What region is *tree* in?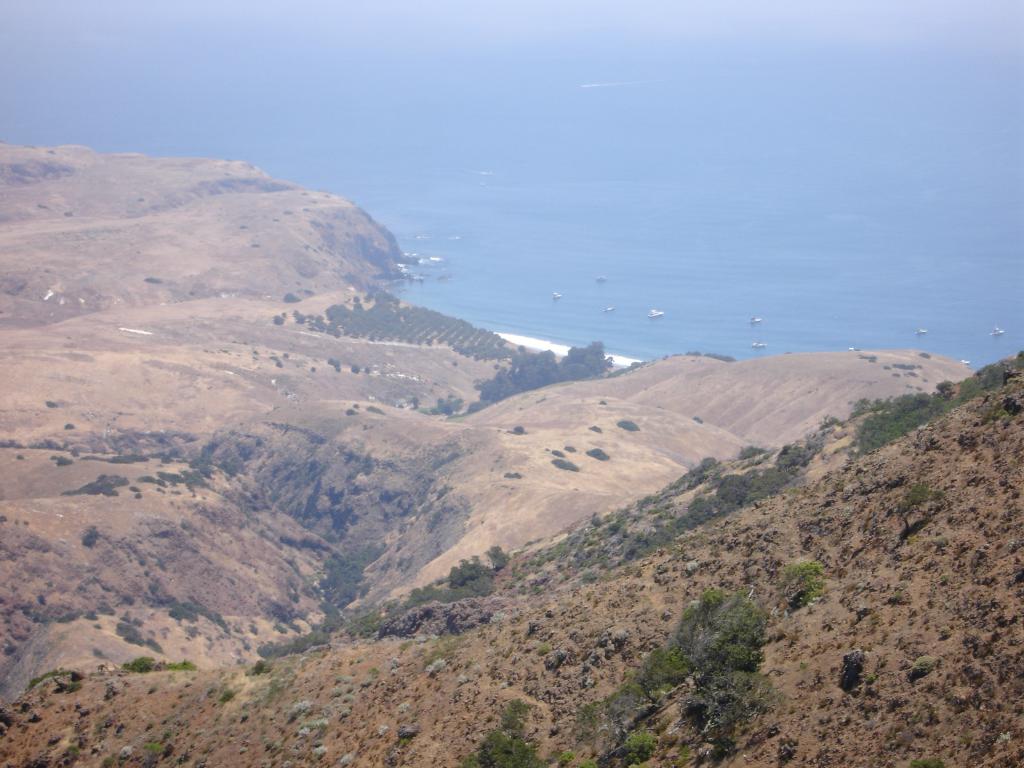
left=776, top=553, right=826, bottom=600.
